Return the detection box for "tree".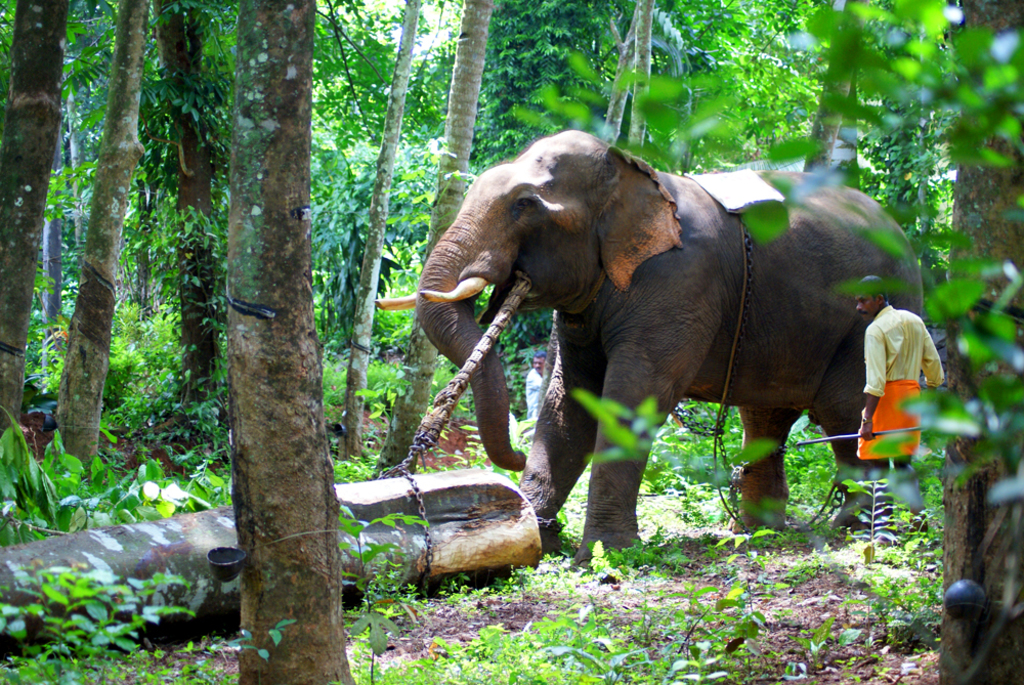
region(941, 0, 1023, 684).
